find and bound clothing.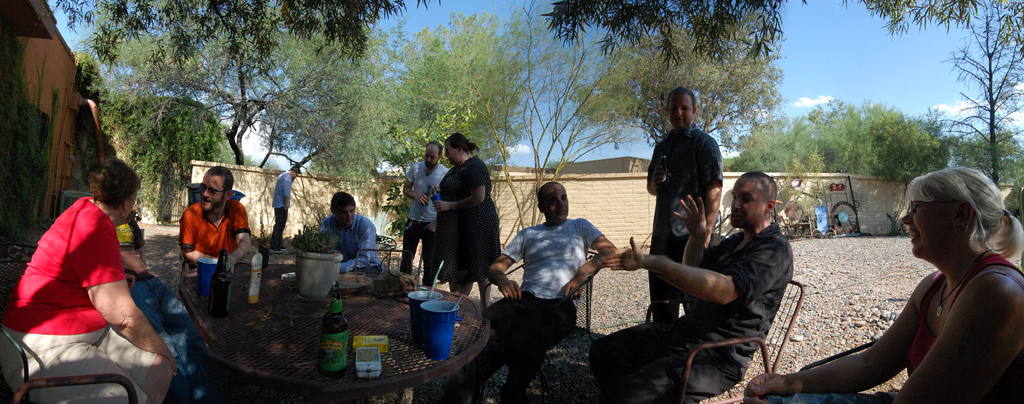
Bound: left=580, top=316, right=712, bottom=403.
